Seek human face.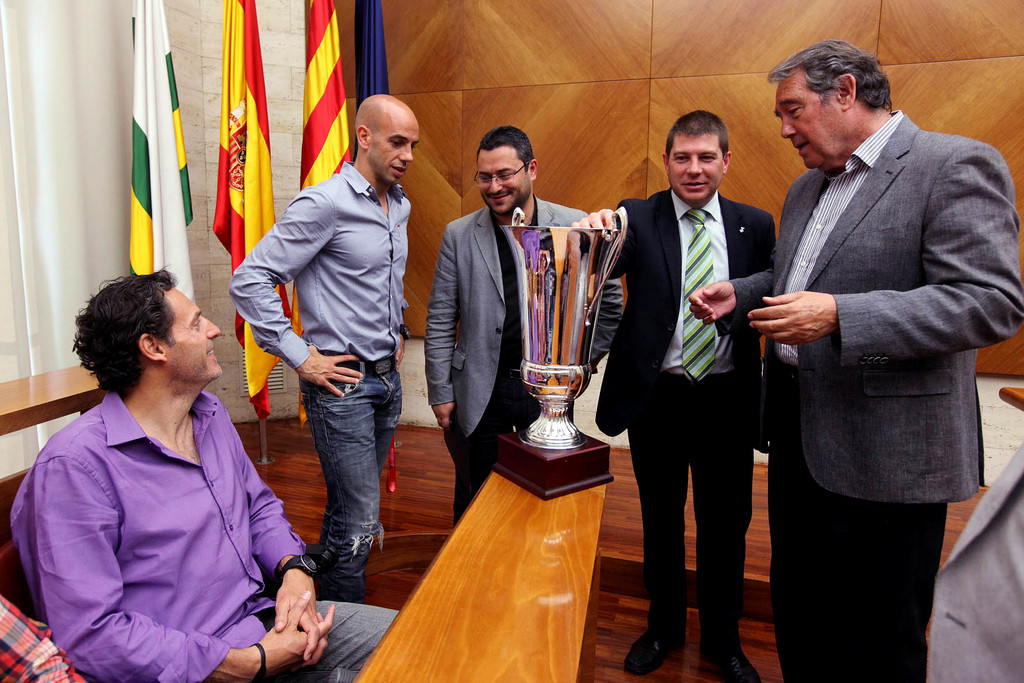
372:121:419:185.
